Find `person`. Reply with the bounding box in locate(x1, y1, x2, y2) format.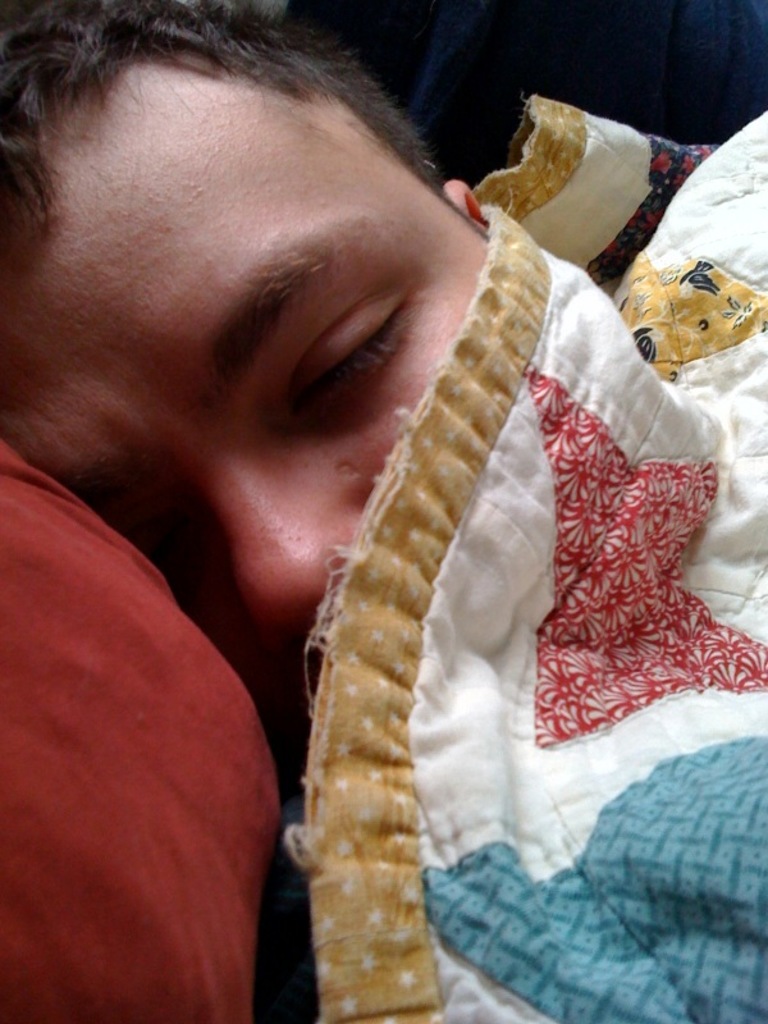
locate(0, 0, 493, 1023).
